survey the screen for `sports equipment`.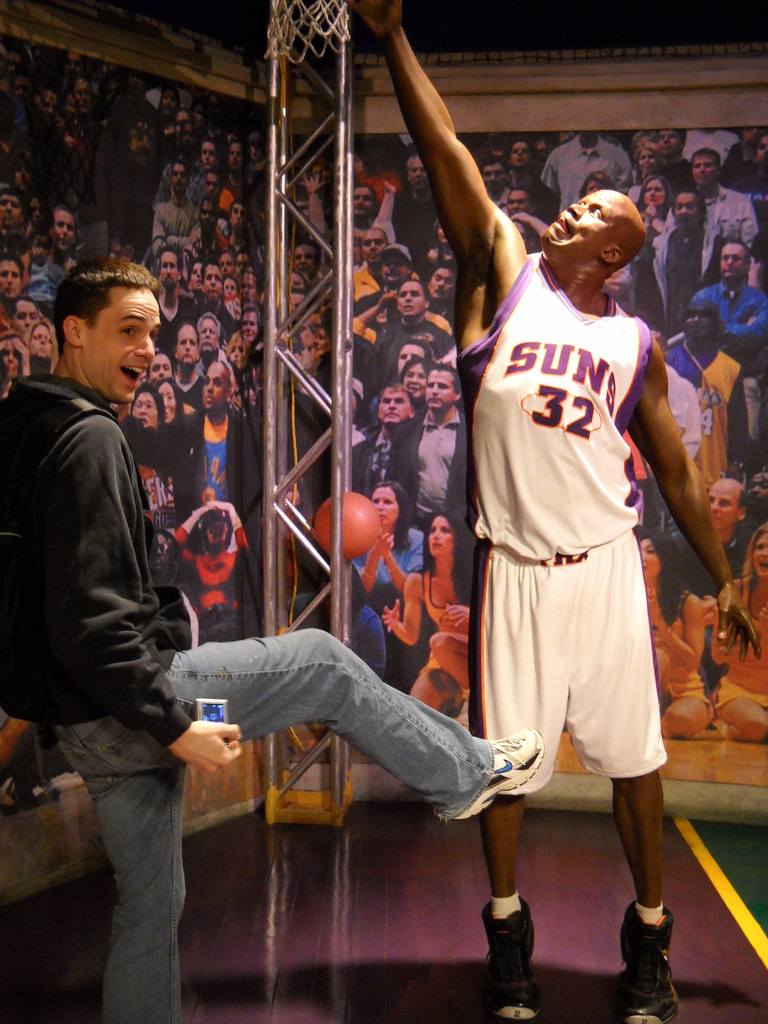
Survey found: crop(260, 0, 344, 63).
